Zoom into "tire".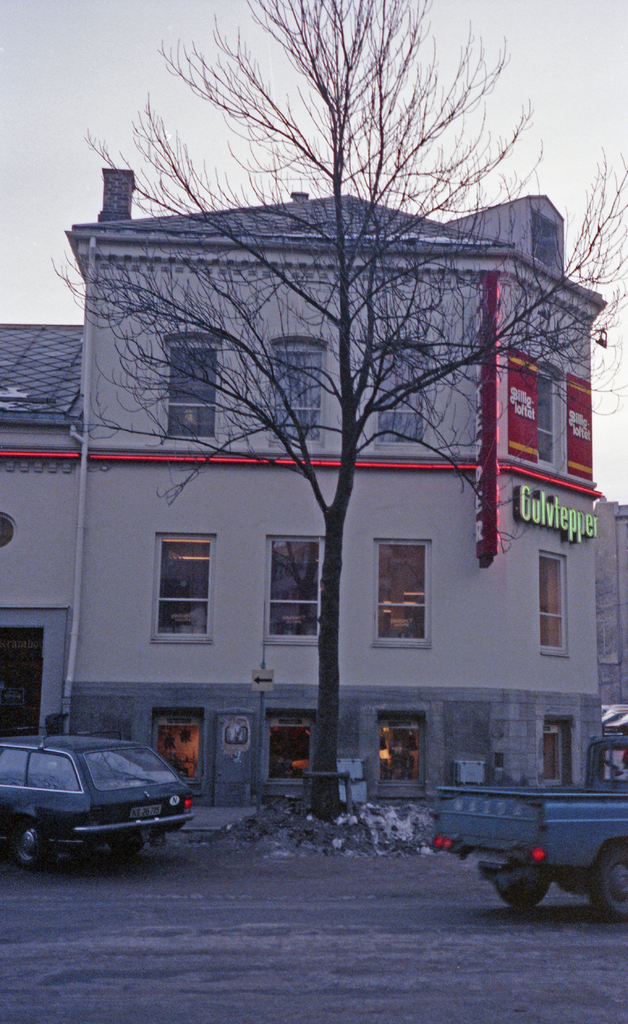
Zoom target: [x1=497, y1=876, x2=551, y2=906].
